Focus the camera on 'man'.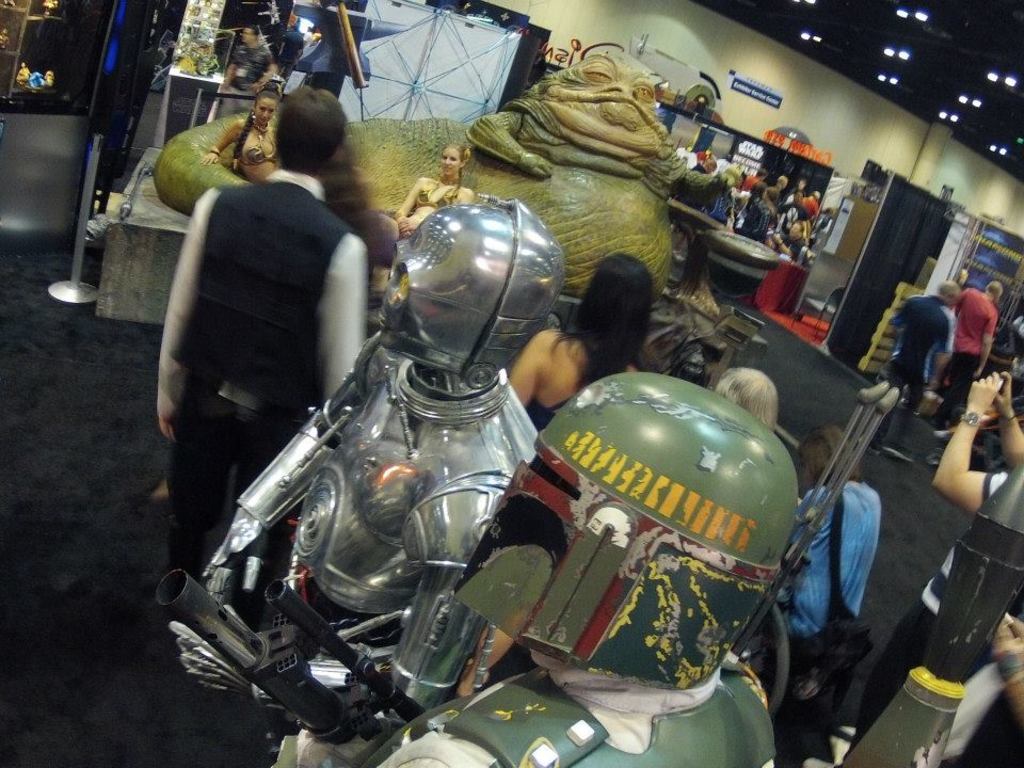
Focus region: [134, 108, 395, 554].
